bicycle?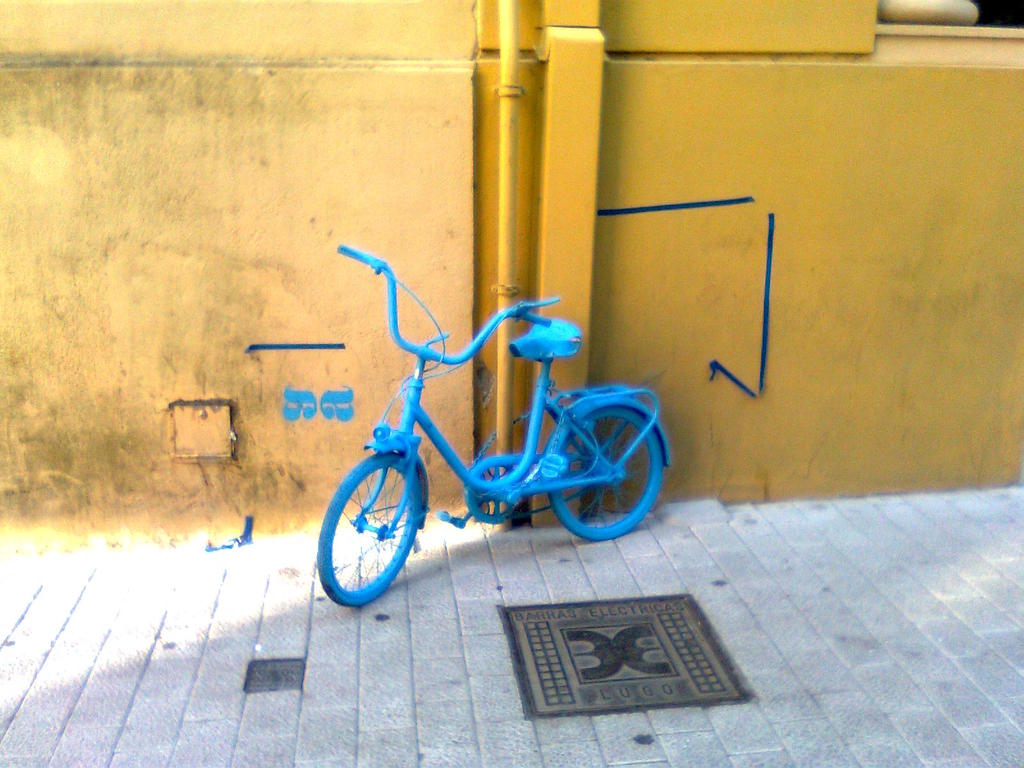
pyautogui.locateOnScreen(287, 266, 677, 597)
